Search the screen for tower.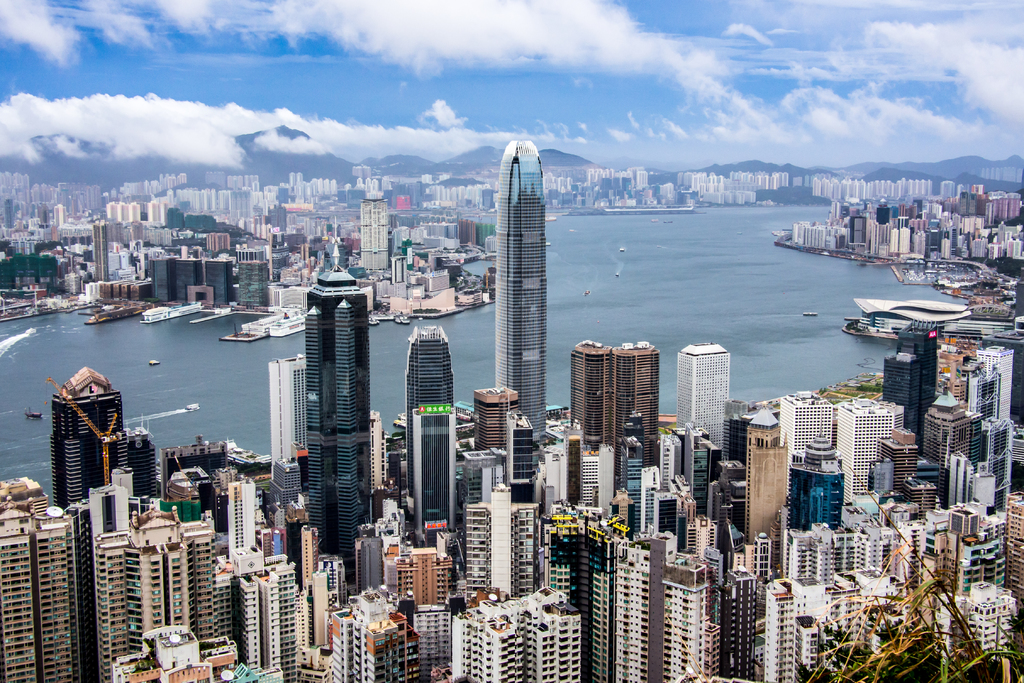
Found at l=312, t=603, r=417, b=682.
